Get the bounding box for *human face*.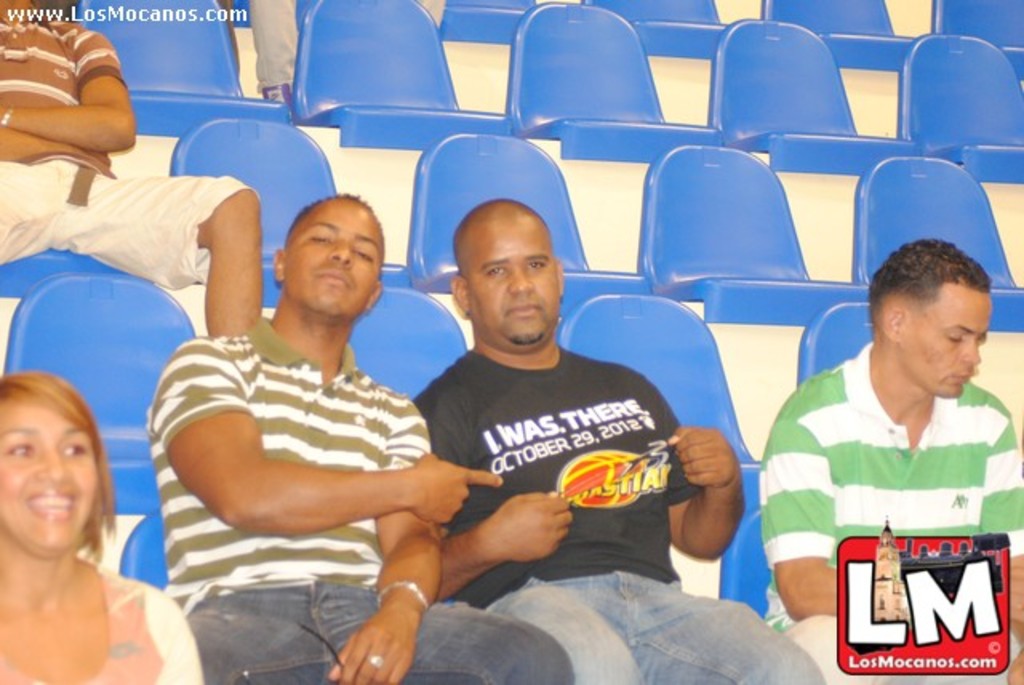
[left=0, top=402, right=94, bottom=557].
